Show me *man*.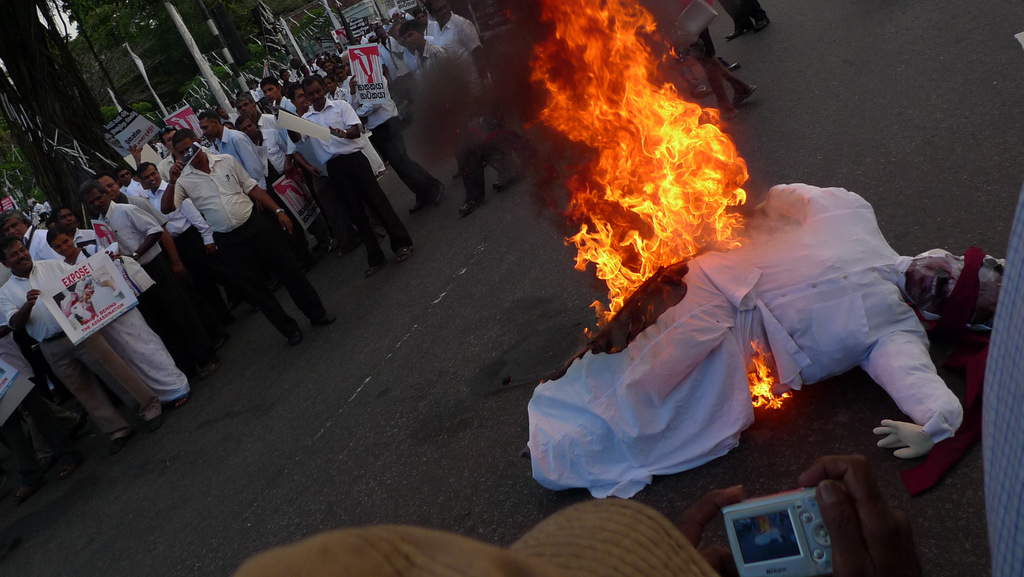
*man* is here: x1=399, y1=16, x2=519, y2=214.
